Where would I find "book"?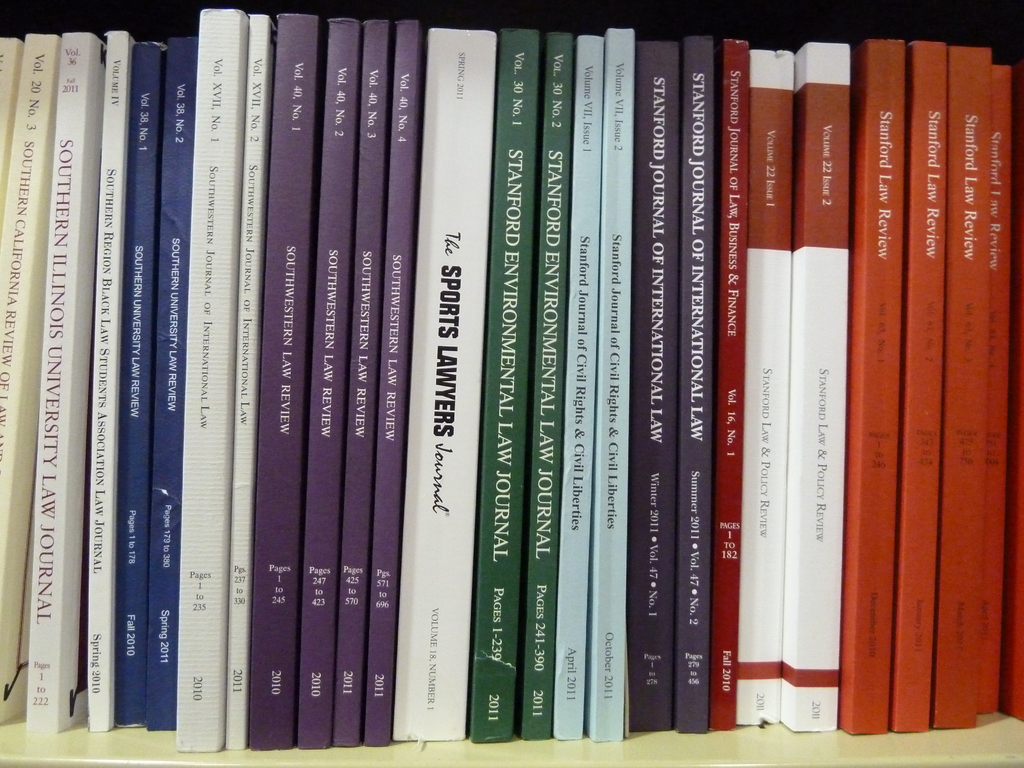
At locate(360, 20, 403, 743).
